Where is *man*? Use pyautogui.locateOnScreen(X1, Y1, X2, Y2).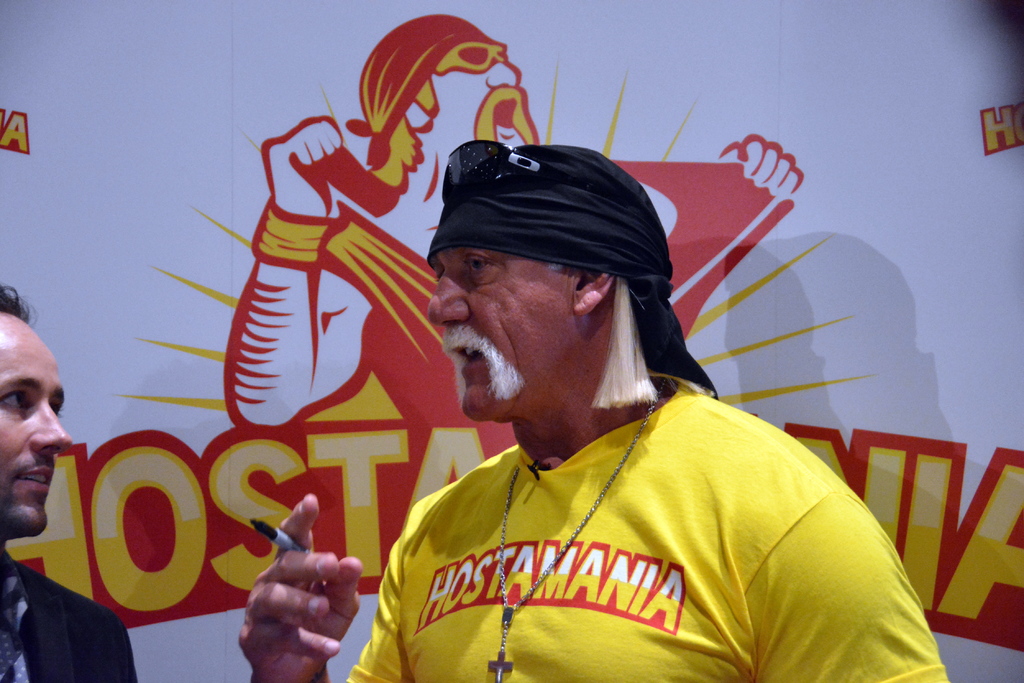
pyautogui.locateOnScreen(309, 129, 917, 671).
